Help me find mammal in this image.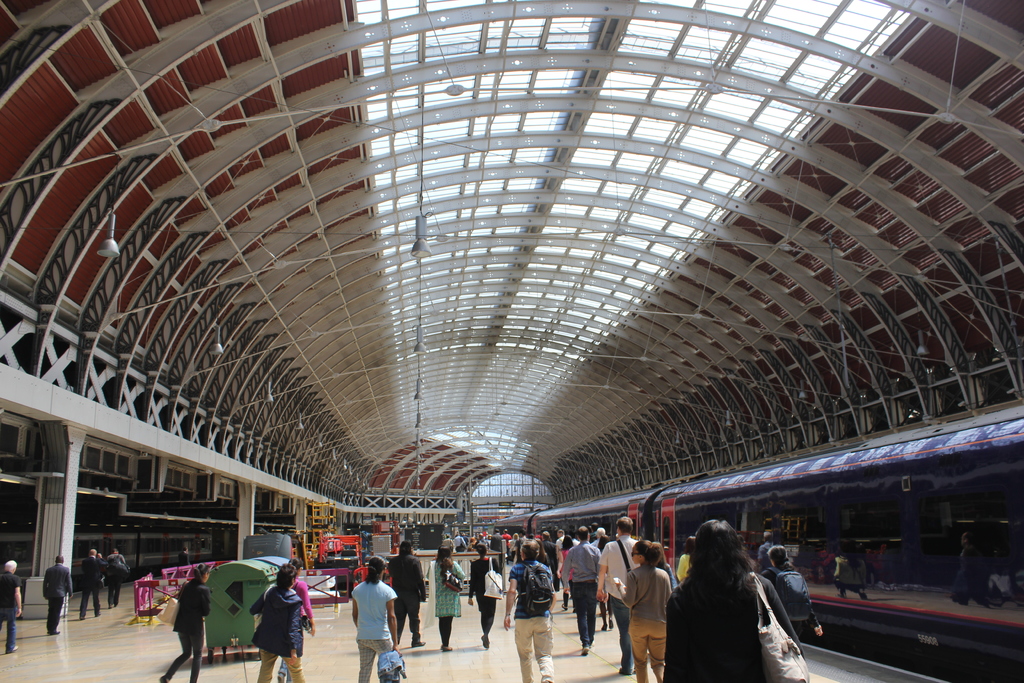
Found it: (left=40, top=553, right=74, bottom=634).
